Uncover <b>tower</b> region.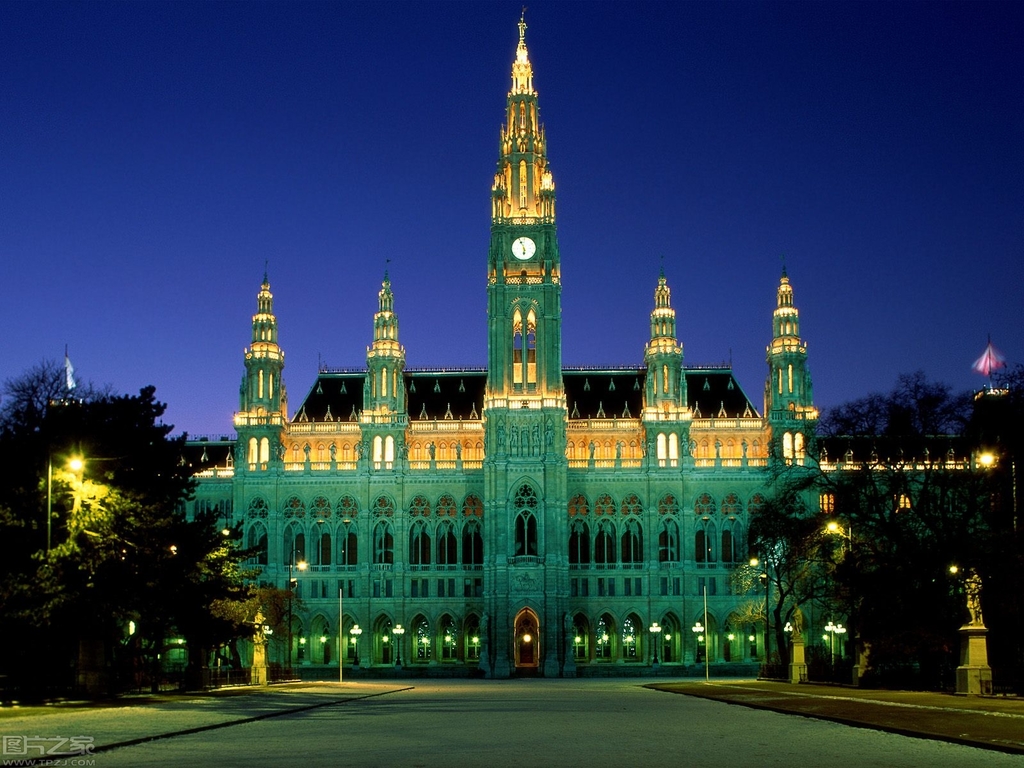
Uncovered: 182, 0, 836, 689.
